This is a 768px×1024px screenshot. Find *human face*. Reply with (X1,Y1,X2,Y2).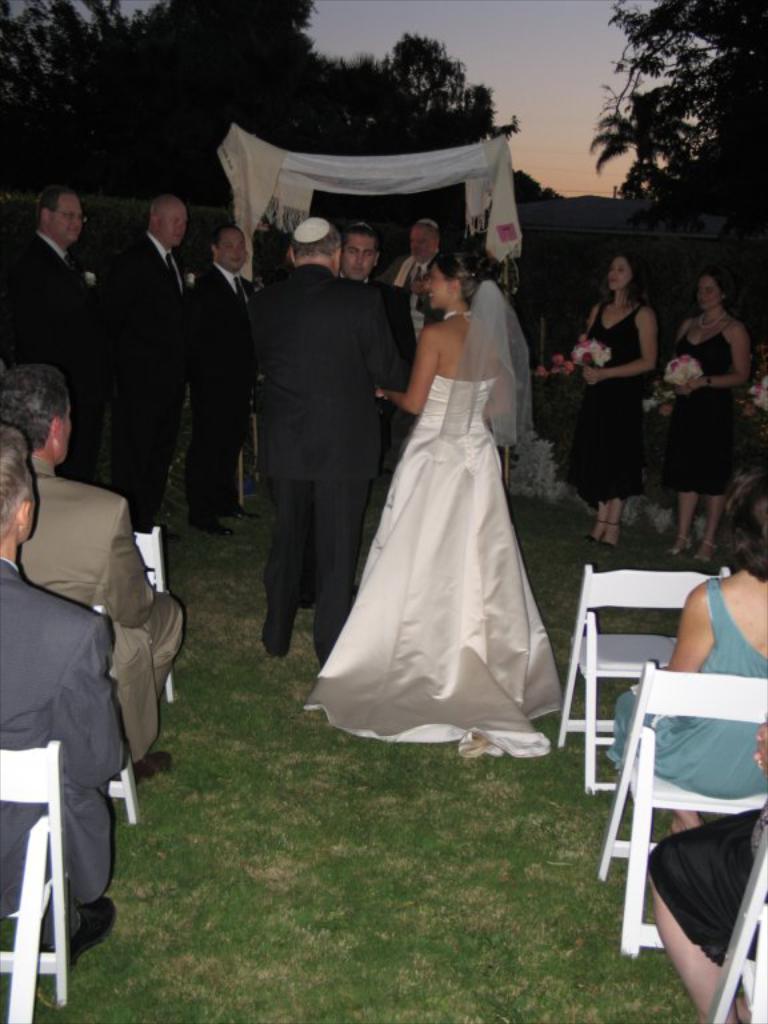
(609,257,631,291).
